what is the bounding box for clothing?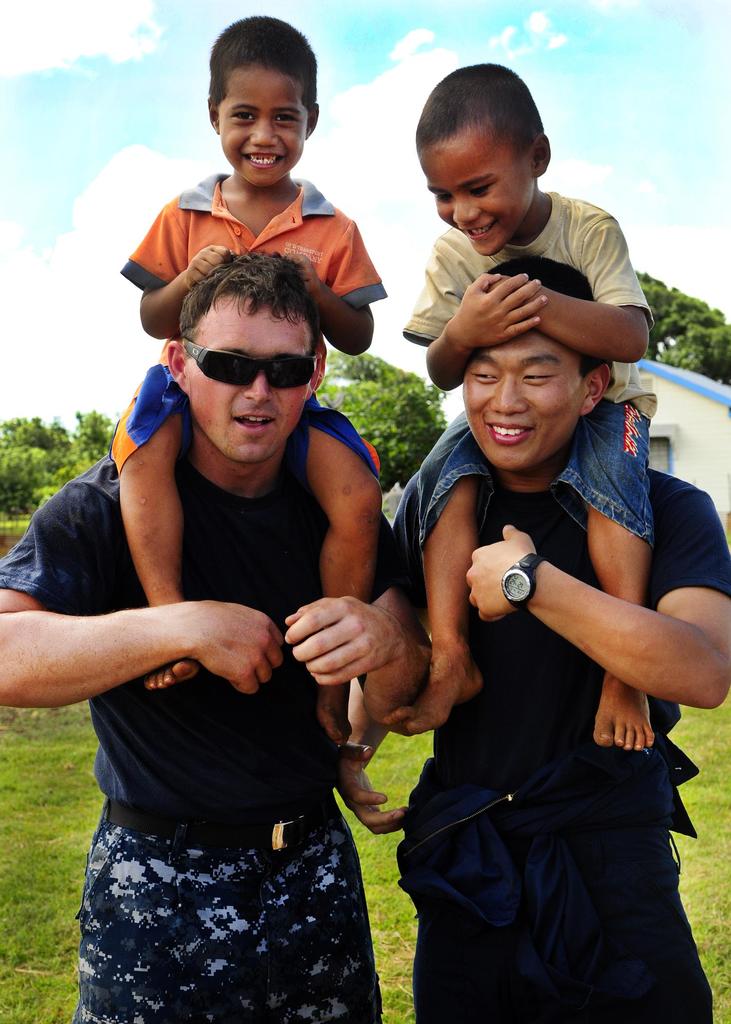
bbox=[415, 791, 712, 1023].
